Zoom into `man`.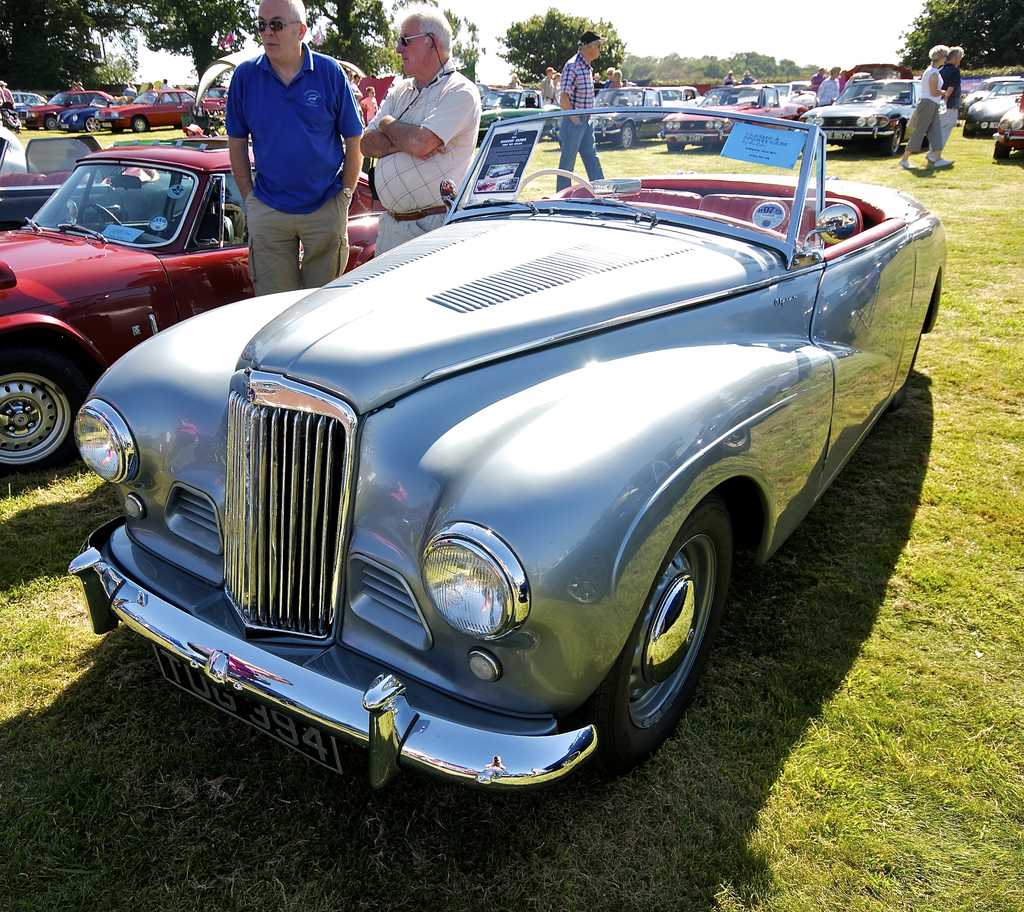
Zoom target: <region>351, 72, 364, 115</region>.
